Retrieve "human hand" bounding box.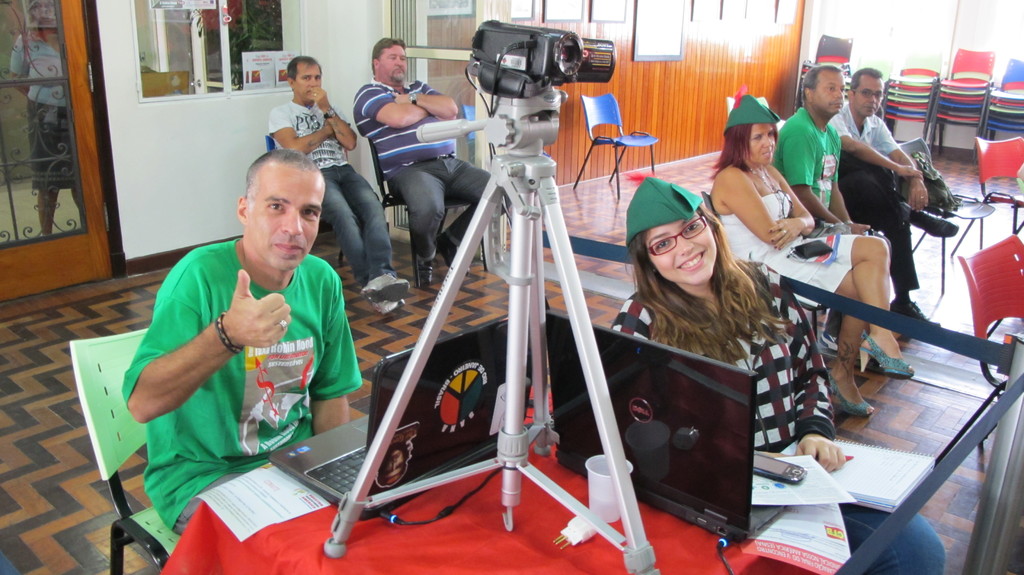
Bounding box: 897 166 922 181.
